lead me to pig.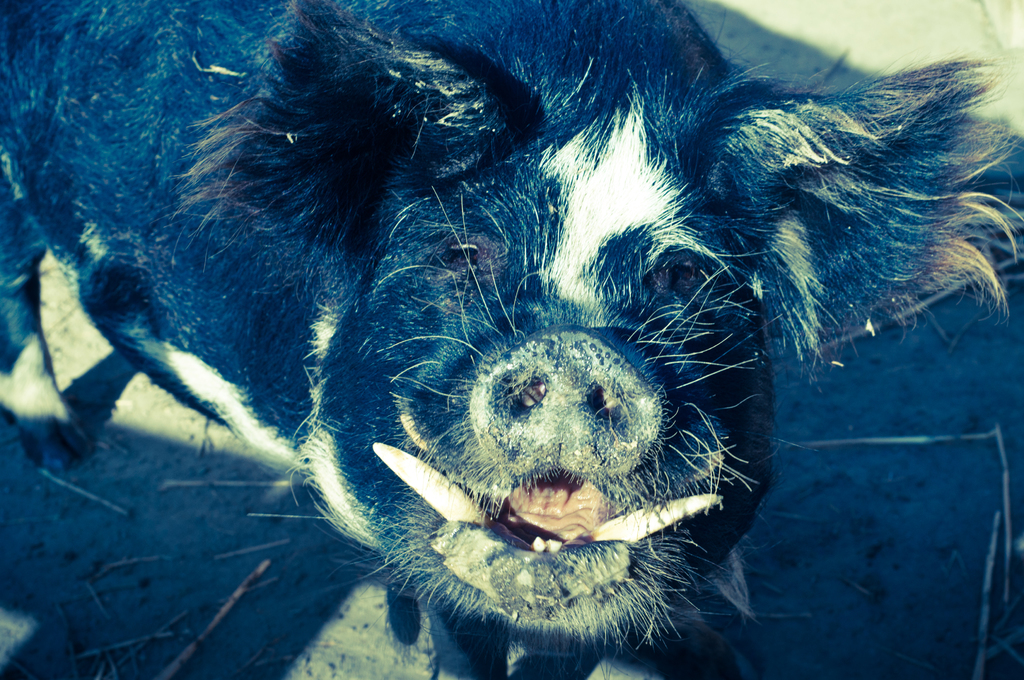
Lead to rect(0, 0, 1023, 679).
